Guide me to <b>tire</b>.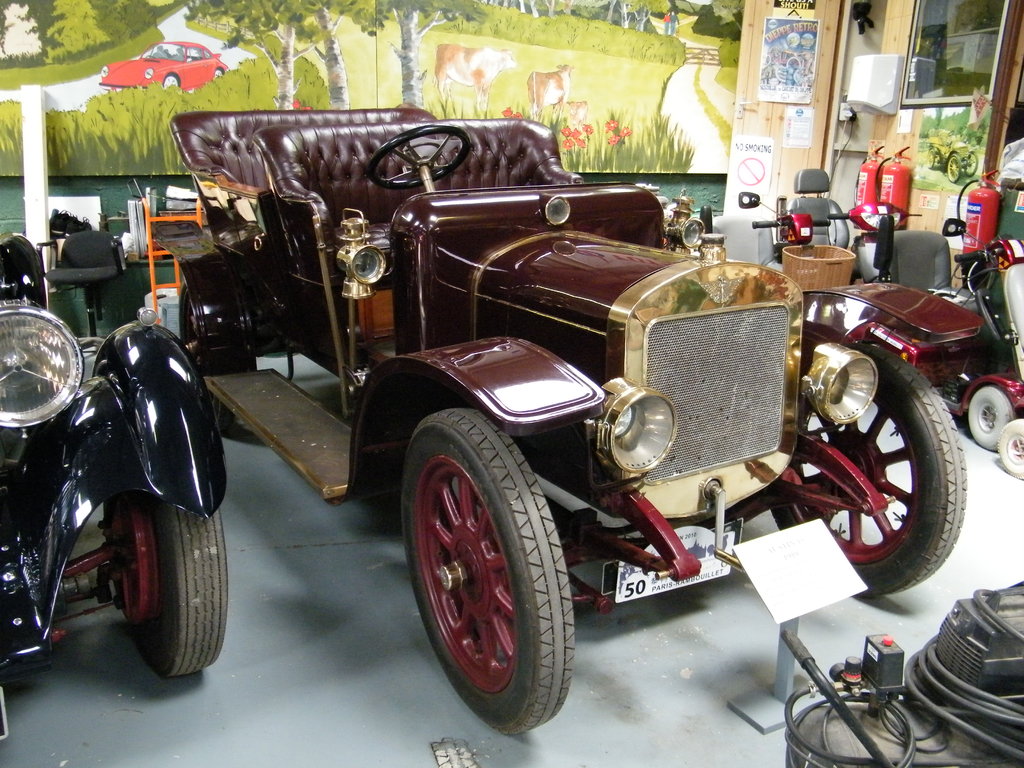
Guidance: <box>999,419,1023,478</box>.
